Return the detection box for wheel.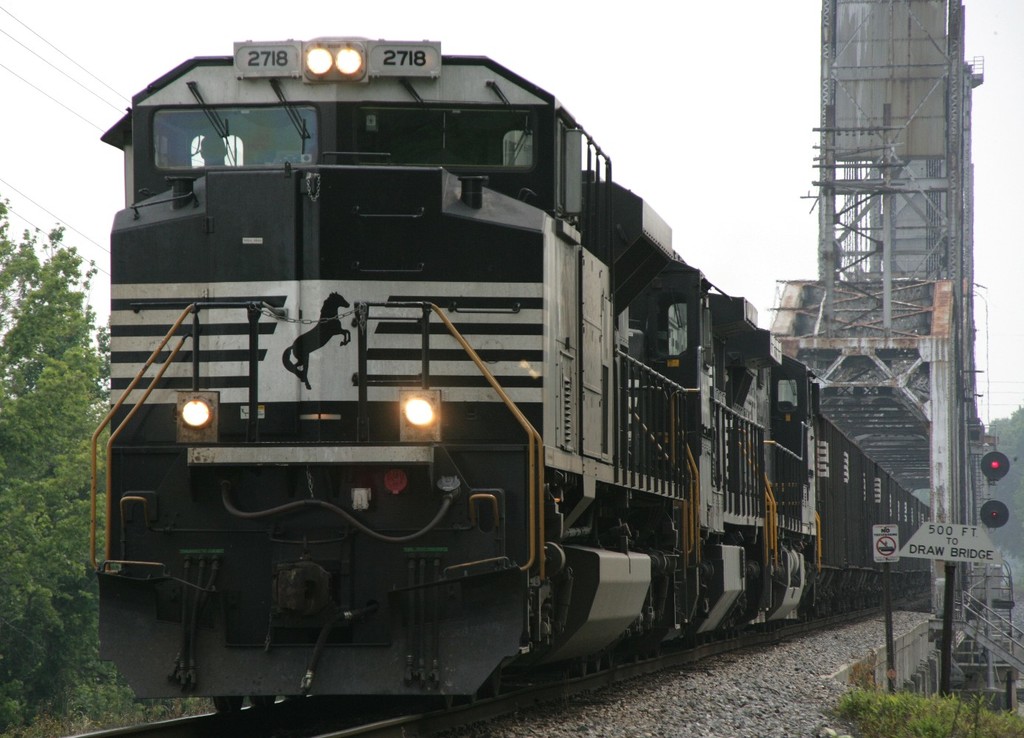
BBox(219, 692, 244, 716).
